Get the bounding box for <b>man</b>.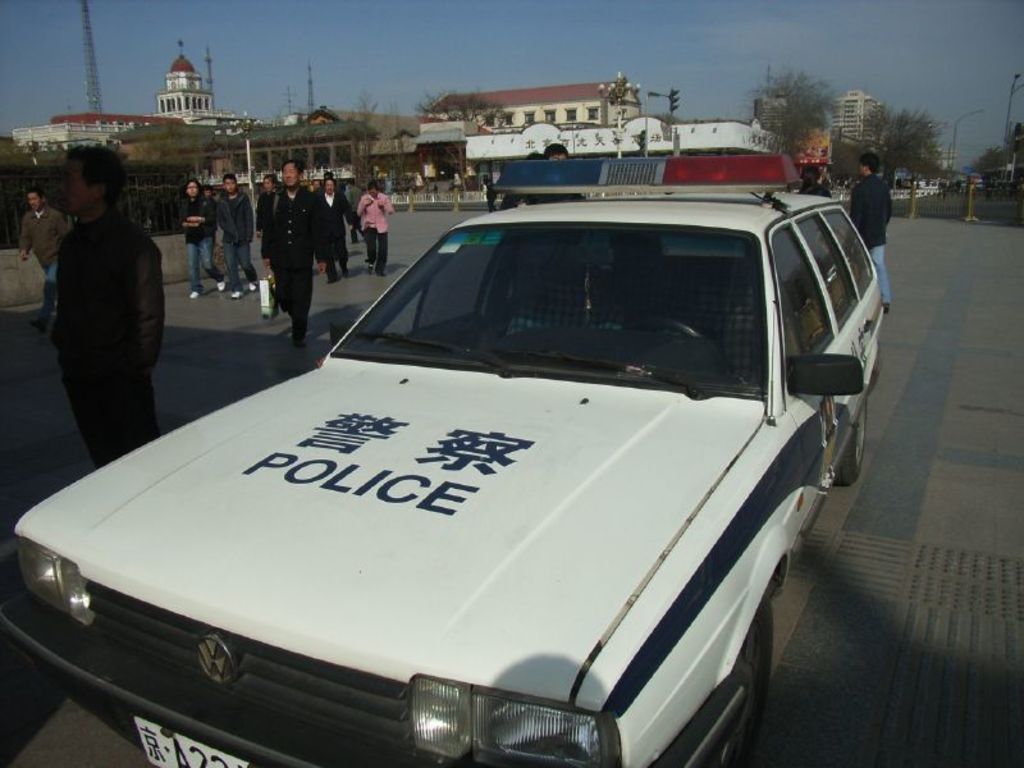
rect(852, 151, 902, 319).
